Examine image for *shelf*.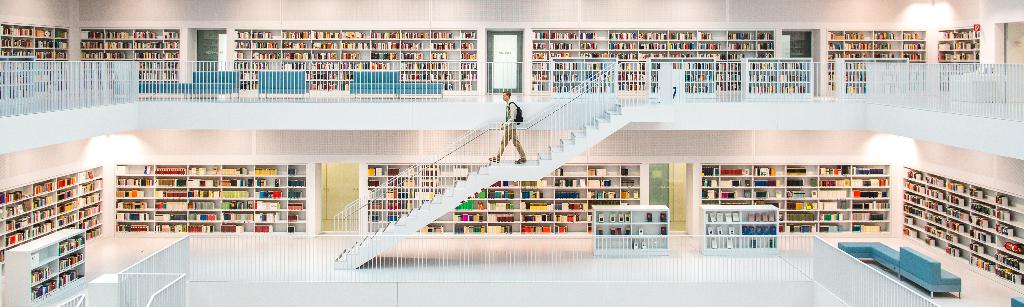
Examination result: rect(241, 177, 254, 188).
